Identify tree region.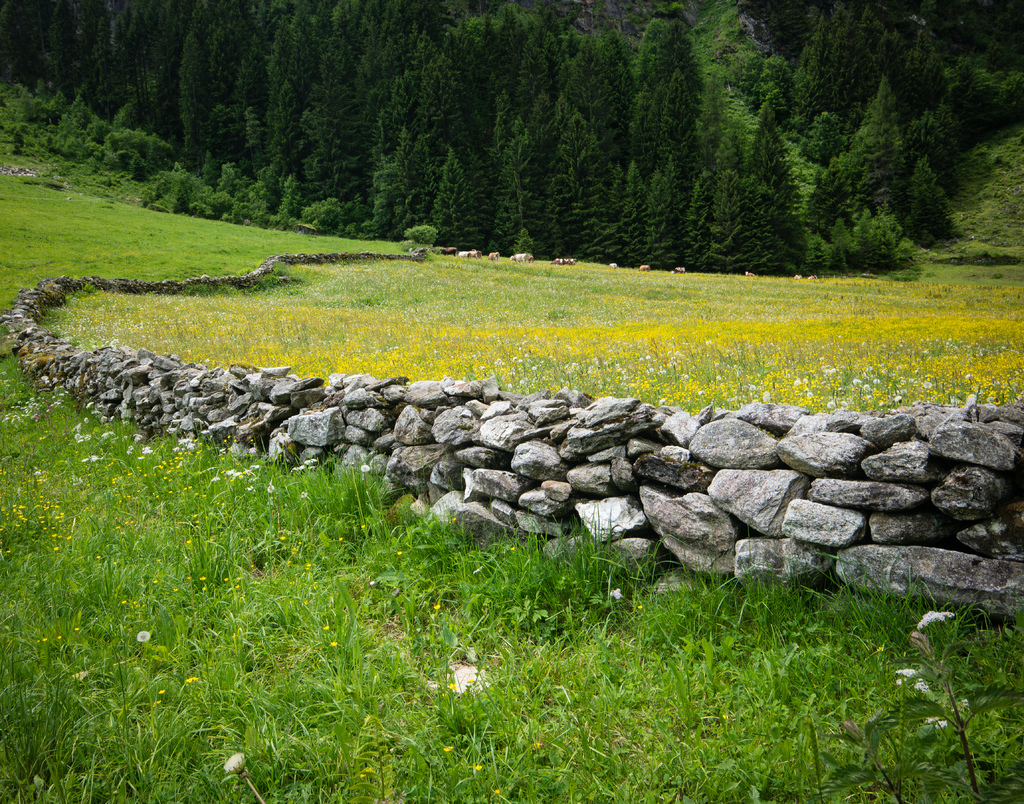
Region: x1=42, y1=0, x2=100, y2=131.
